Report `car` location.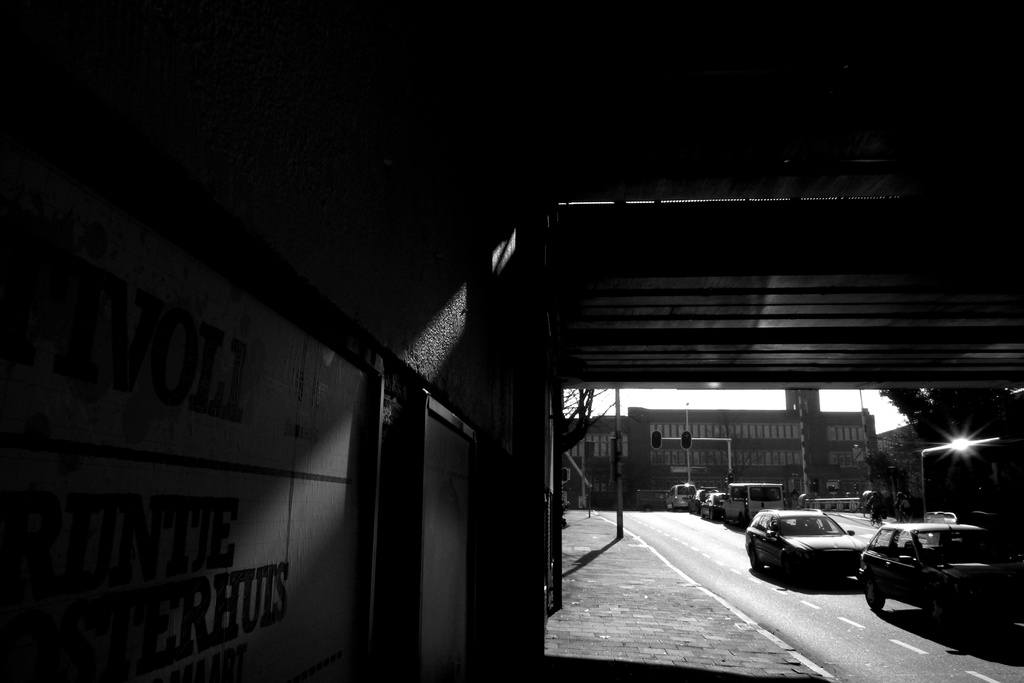
Report: 689 486 717 513.
